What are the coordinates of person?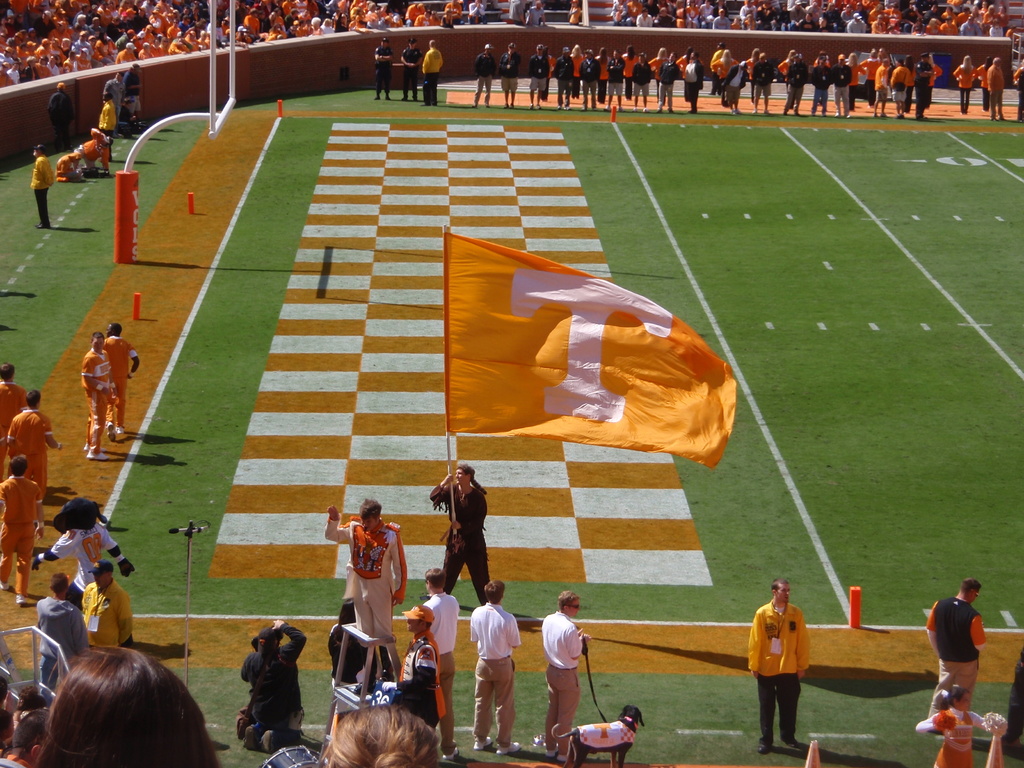
box(236, 616, 316, 749).
